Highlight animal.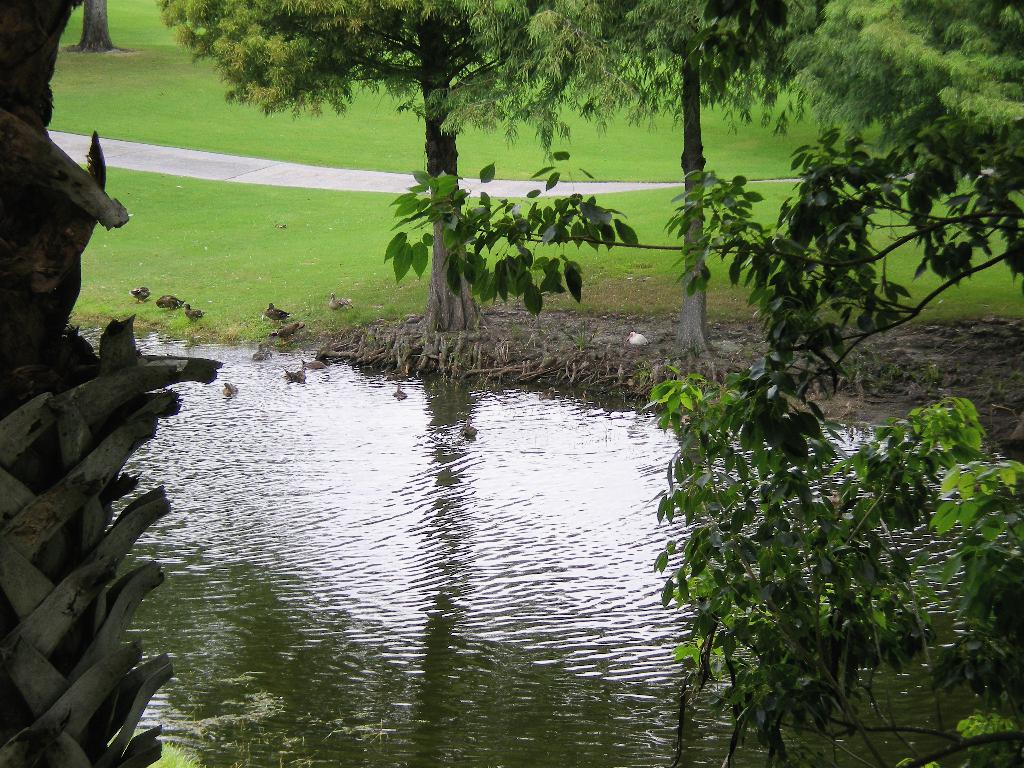
Highlighted region: bbox=(461, 412, 480, 440).
